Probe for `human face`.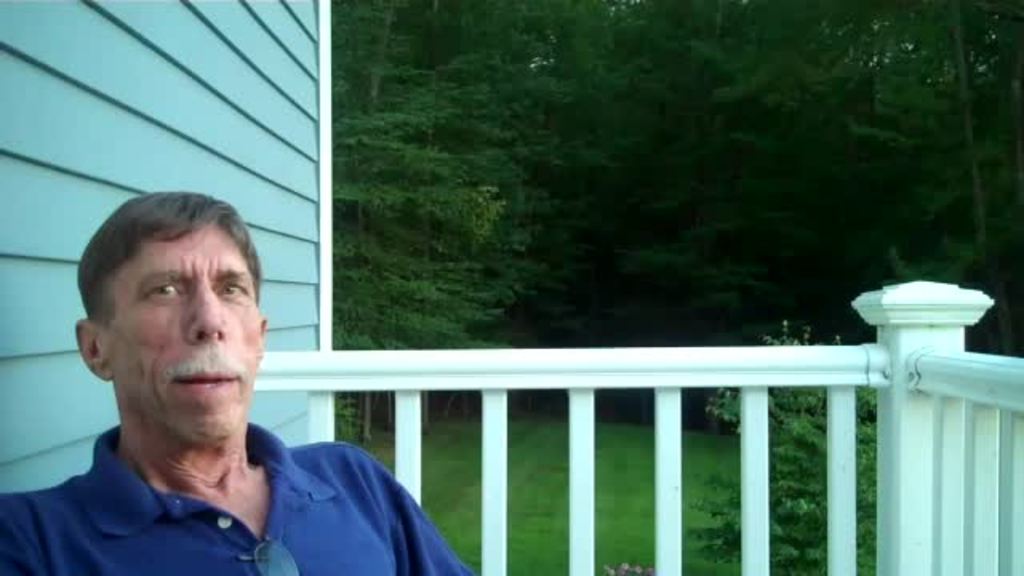
Probe result: (x1=82, y1=200, x2=259, y2=453).
